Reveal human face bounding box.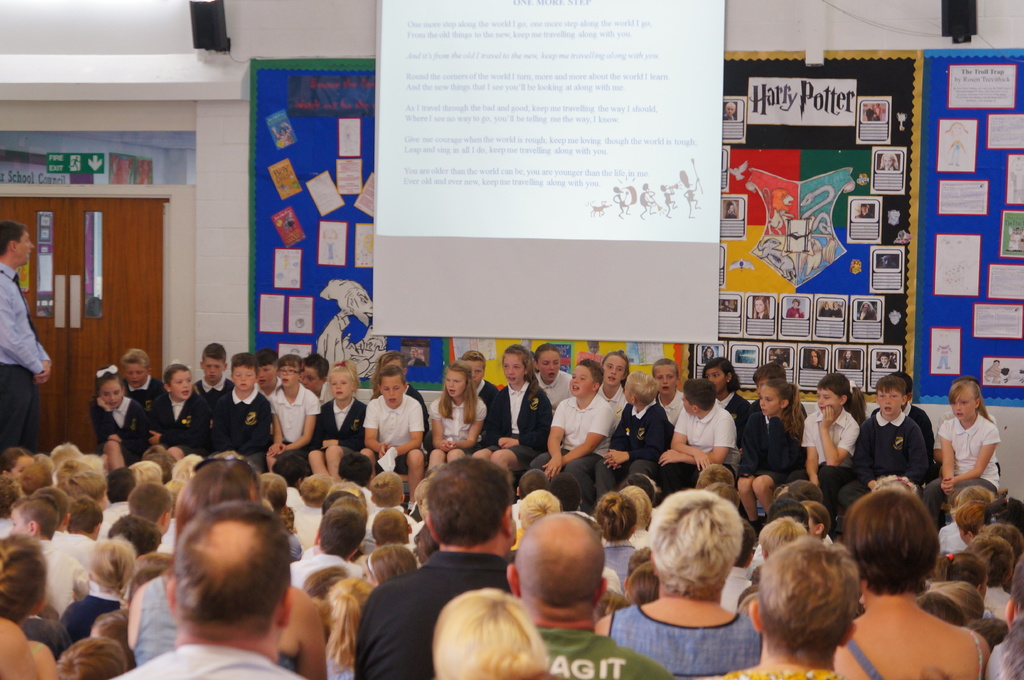
Revealed: {"left": 463, "top": 359, "right": 484, "bottom": 388}.
